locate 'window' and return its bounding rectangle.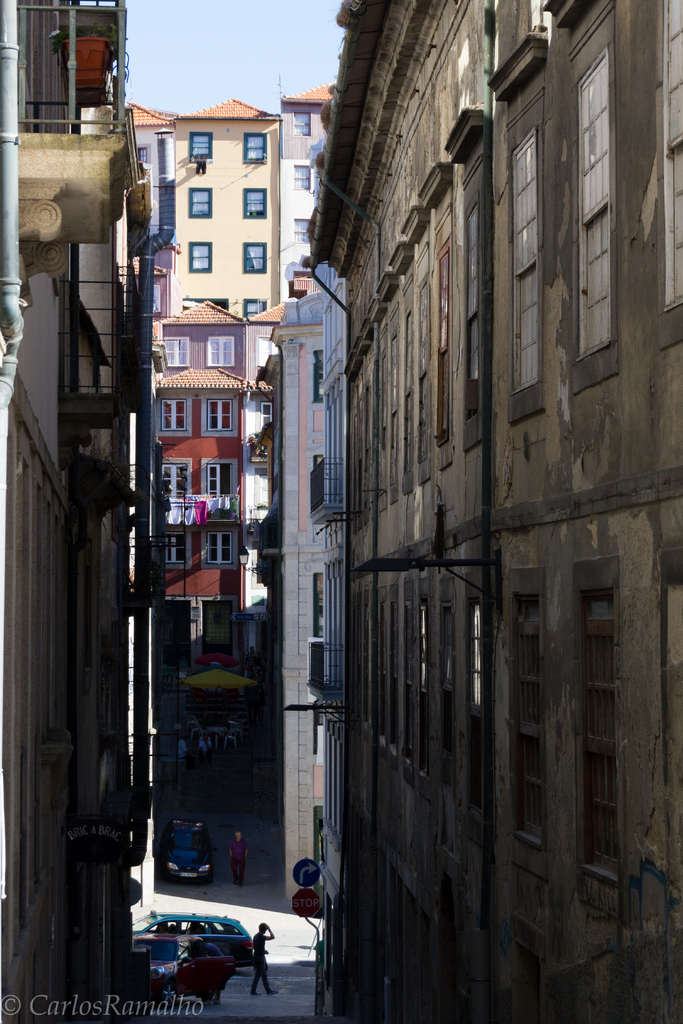
205,523,242,570.
